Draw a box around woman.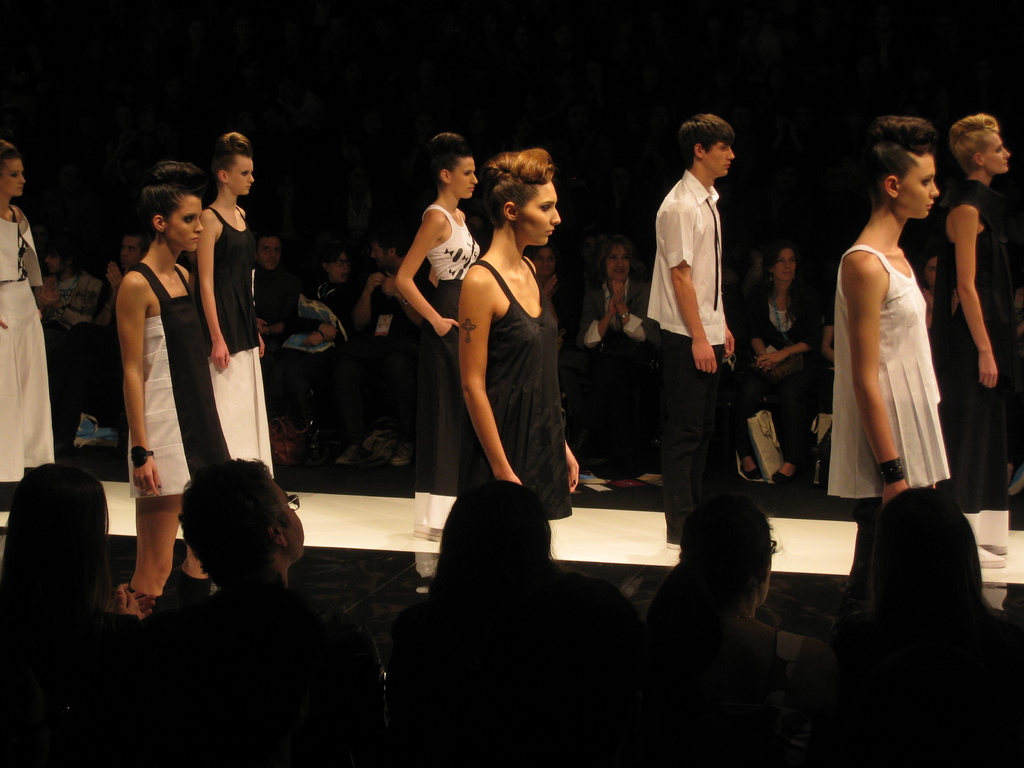
BBox(391, 482, 597, 708).
